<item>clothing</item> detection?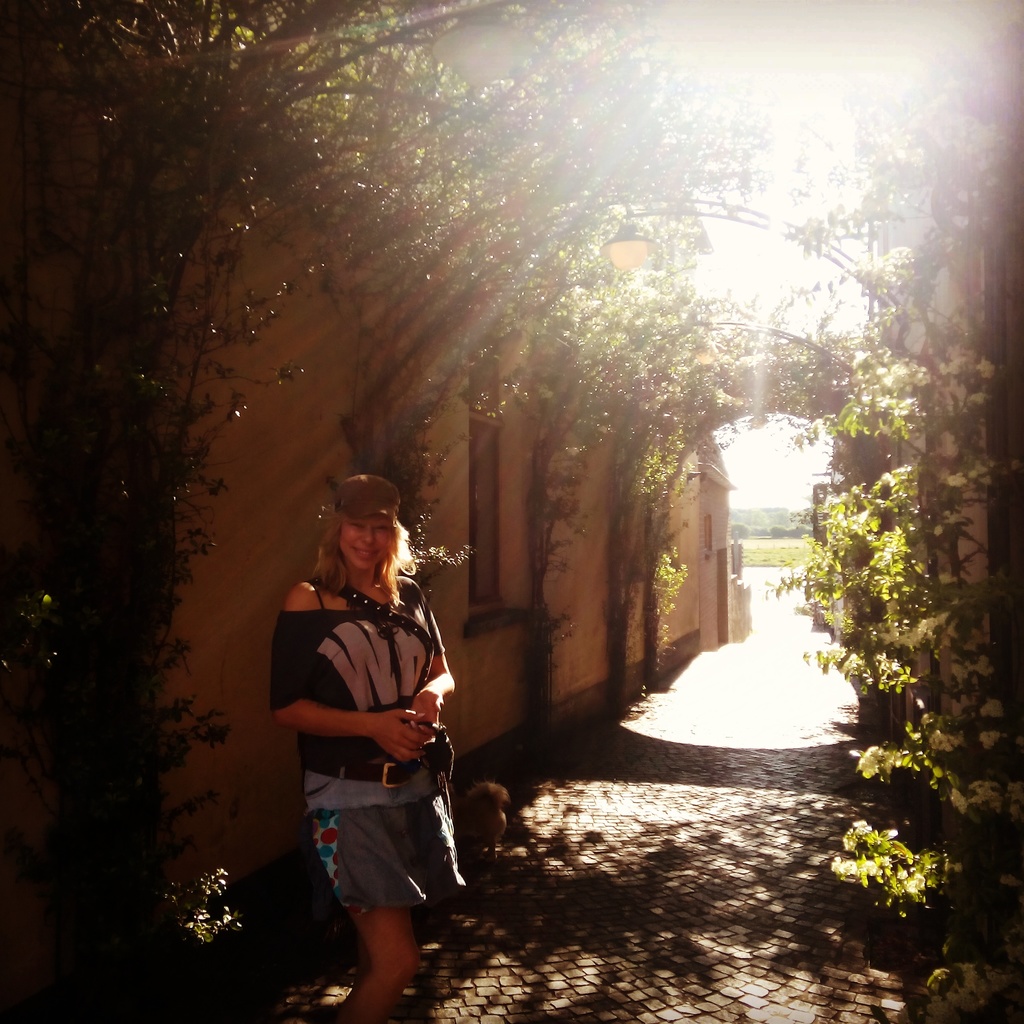
Rect(282, 552, 472, 936)
